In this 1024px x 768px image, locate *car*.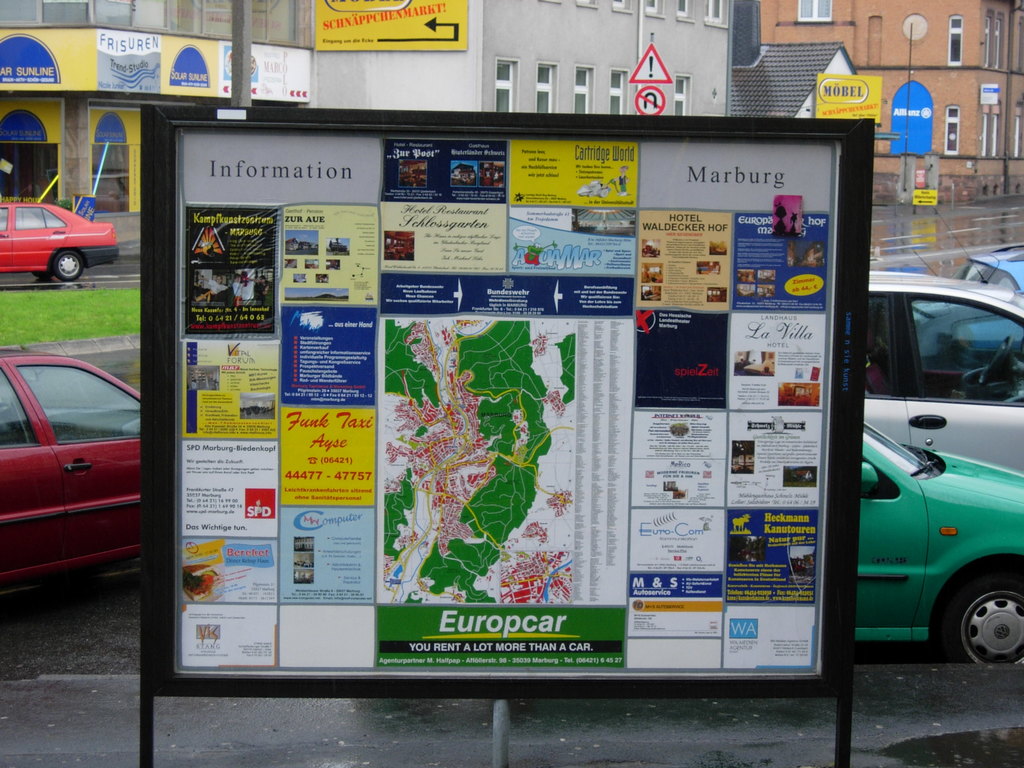
Bounding box: region(948, 244, 1023, 349).
